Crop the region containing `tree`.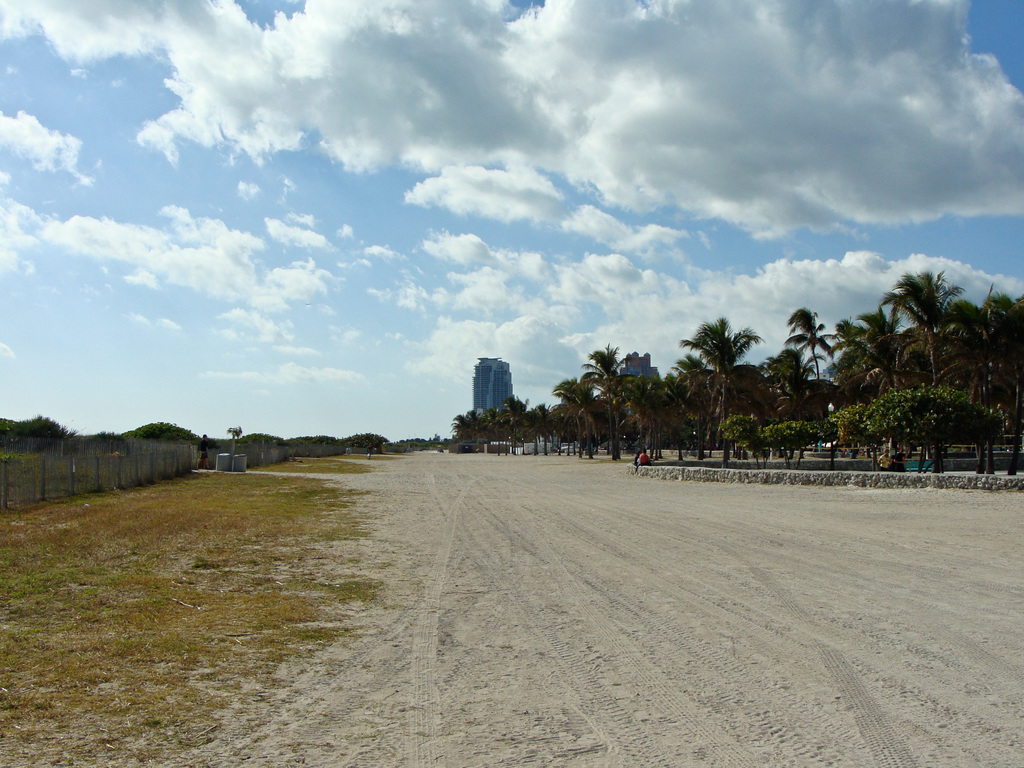
Crop region: left=784, top=306, right=845, bottom=425.
